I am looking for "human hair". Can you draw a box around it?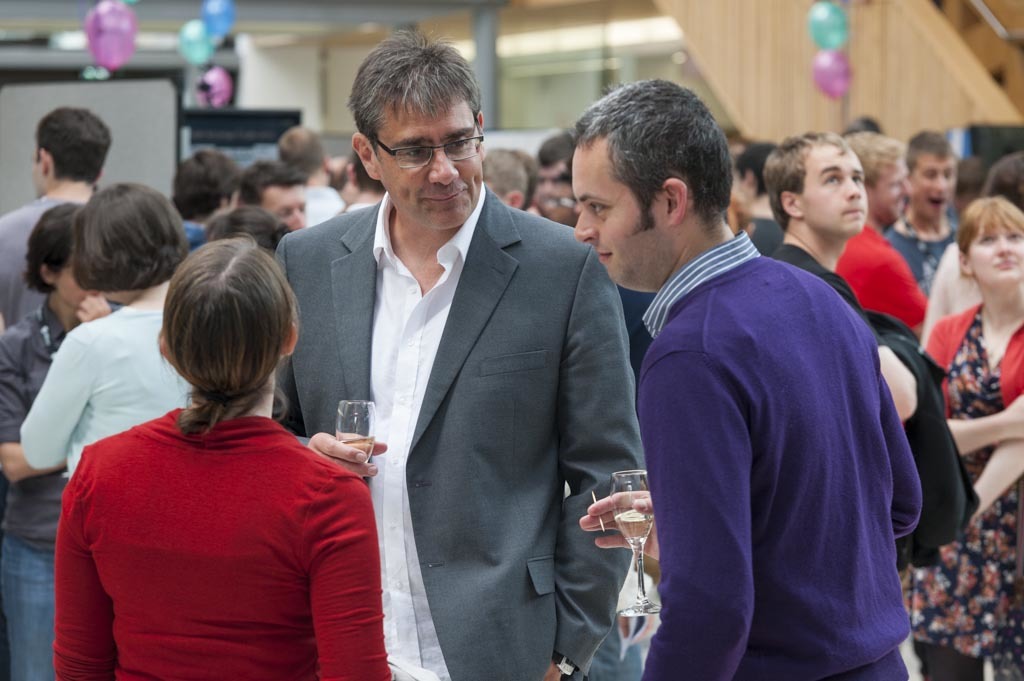
Sure, the bounding box is BBox(845, 131, 902, 194).
